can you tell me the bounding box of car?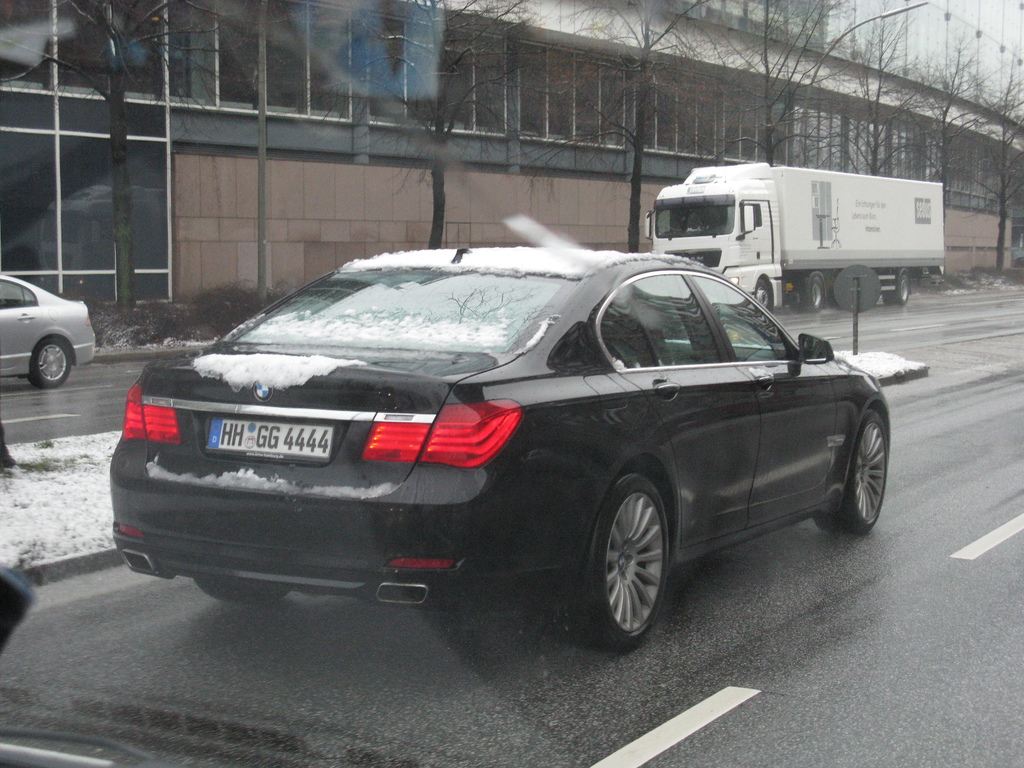
[0, 275, 106, 387].
